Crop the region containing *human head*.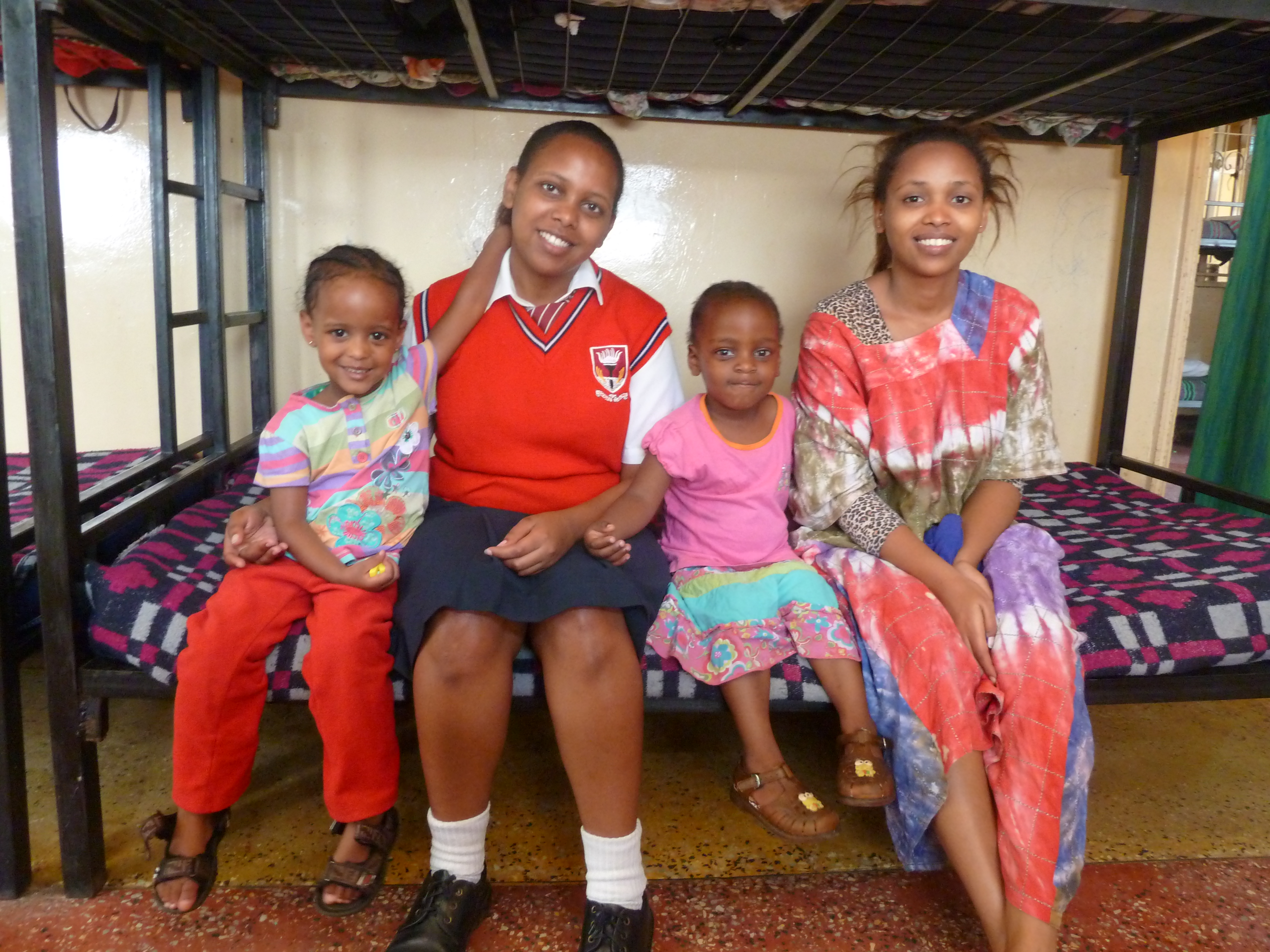
Crop region: box=[159, 37, 198, 89].
